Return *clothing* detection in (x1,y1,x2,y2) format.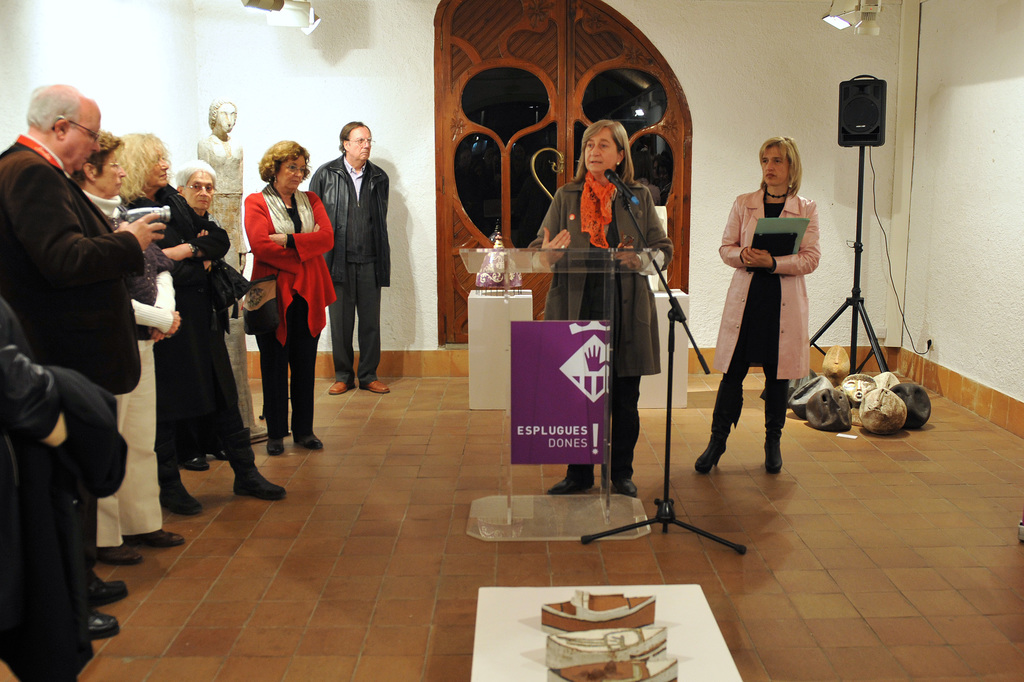
(158,182,260,475).
